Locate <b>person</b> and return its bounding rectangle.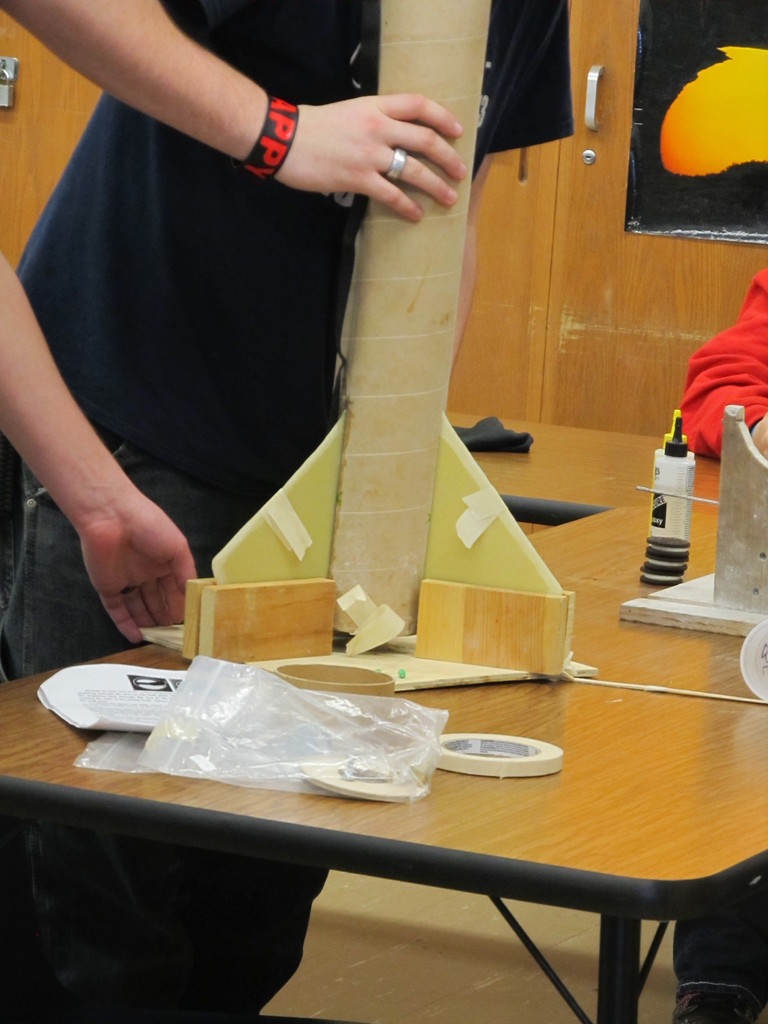
{"x1": 0, "y1": 0, "x2": 477, "y2": 640}.
